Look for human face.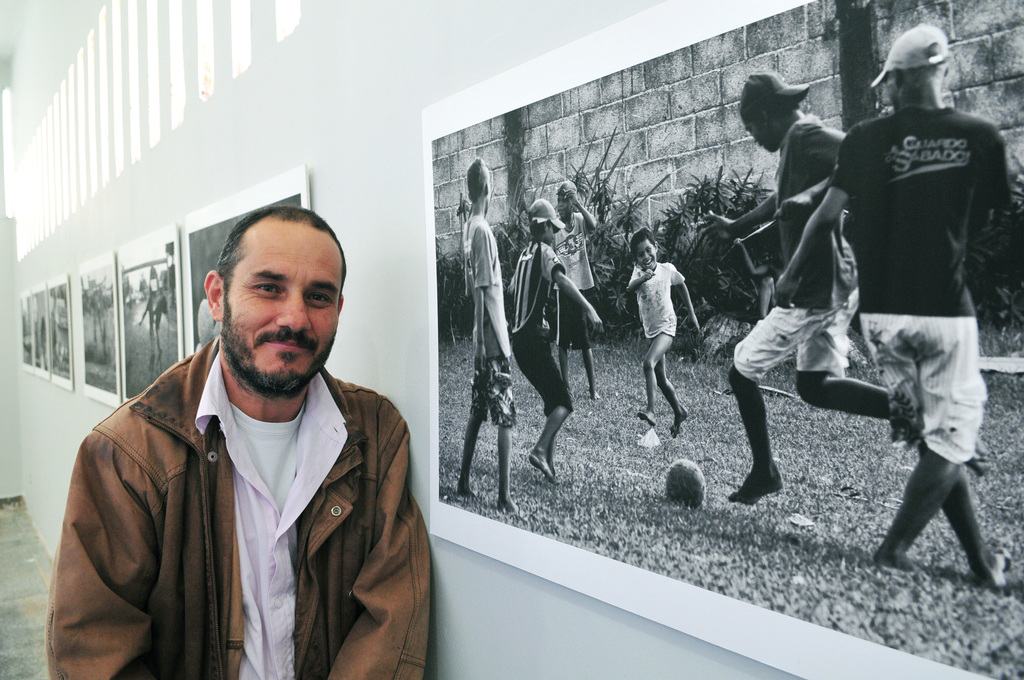
Found: x1=556 y1=195 x2=569 y2=222.
